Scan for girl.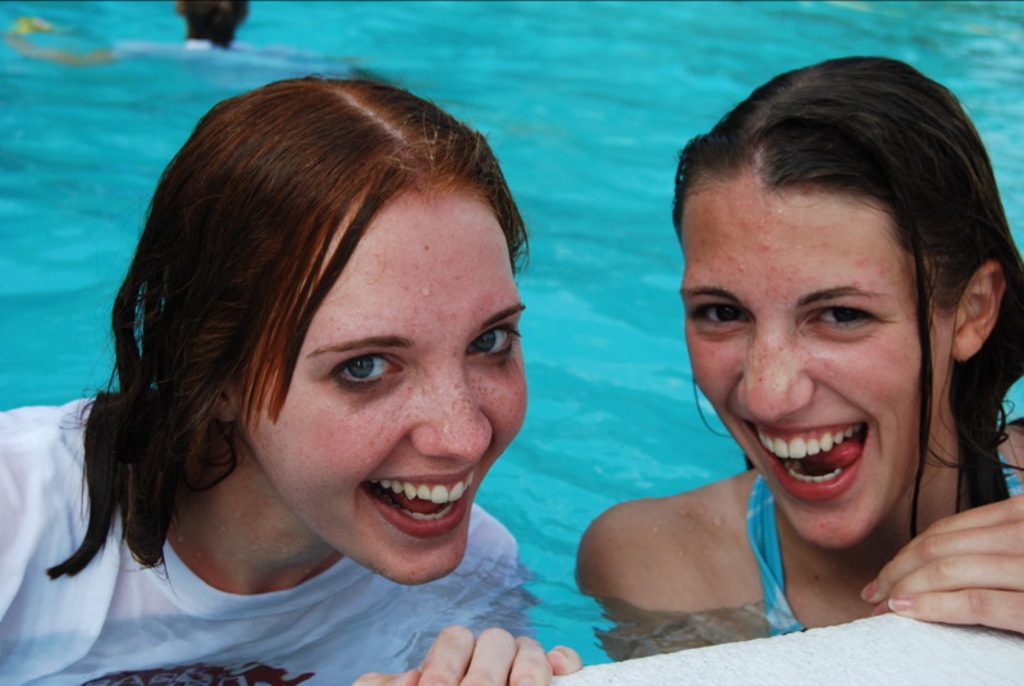
Scan result: l=573, t=54, r=1023, b=666.
